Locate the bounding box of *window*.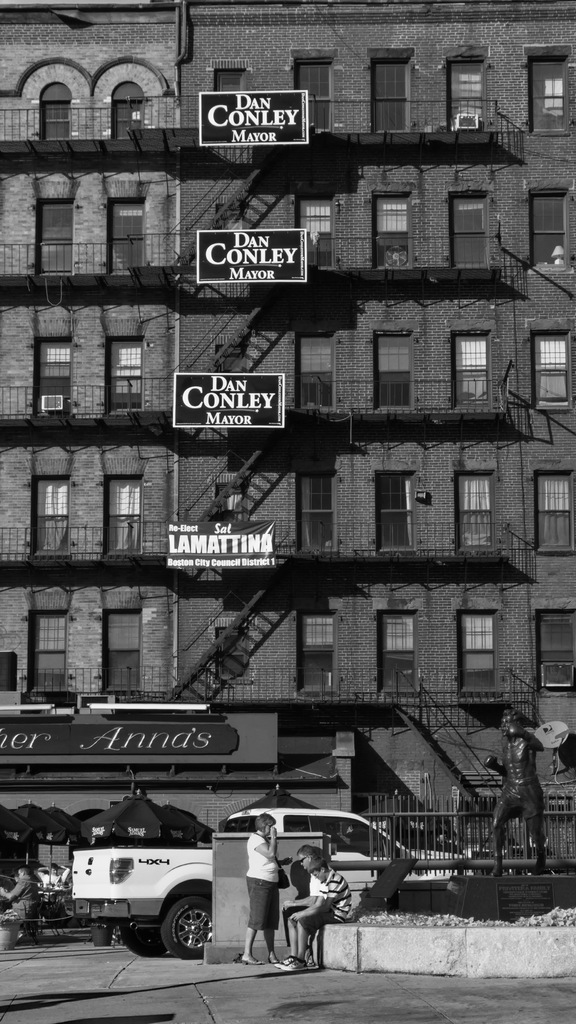
Bounding box: 372,609,411,690.
